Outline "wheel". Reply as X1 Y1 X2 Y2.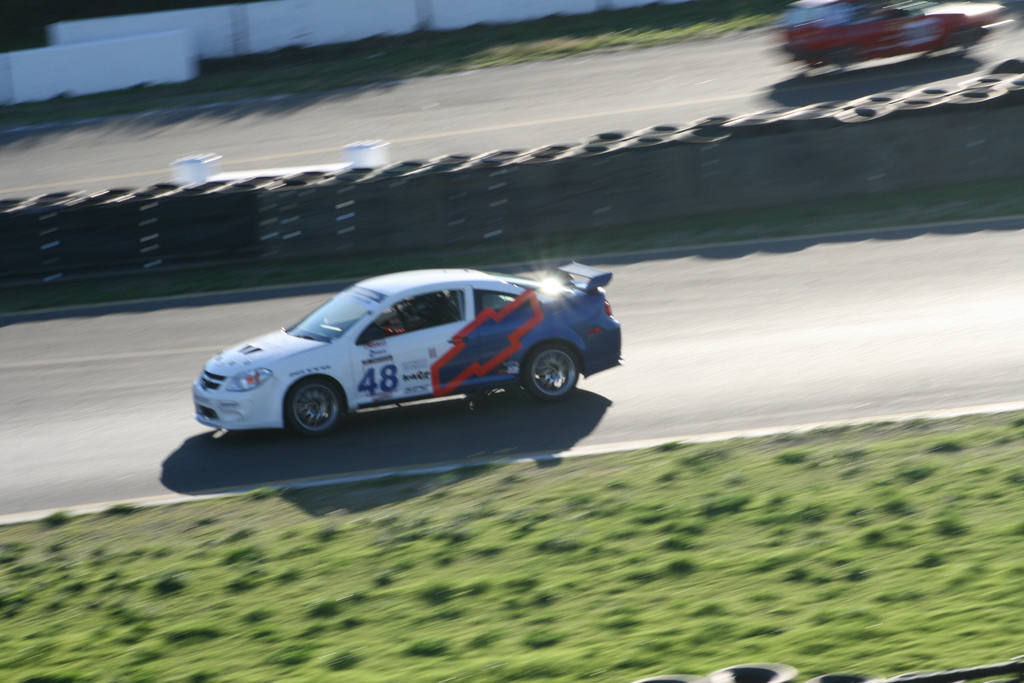
524 347 582 400.
